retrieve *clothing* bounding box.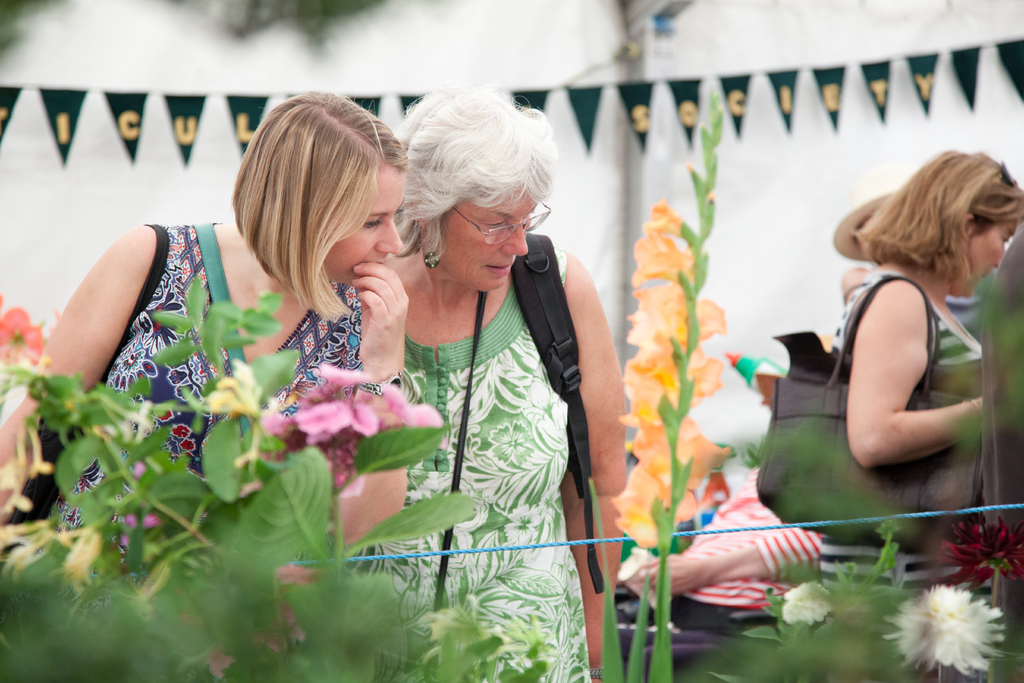
Bounding box: bbox=[622, 472, 819, 638].
